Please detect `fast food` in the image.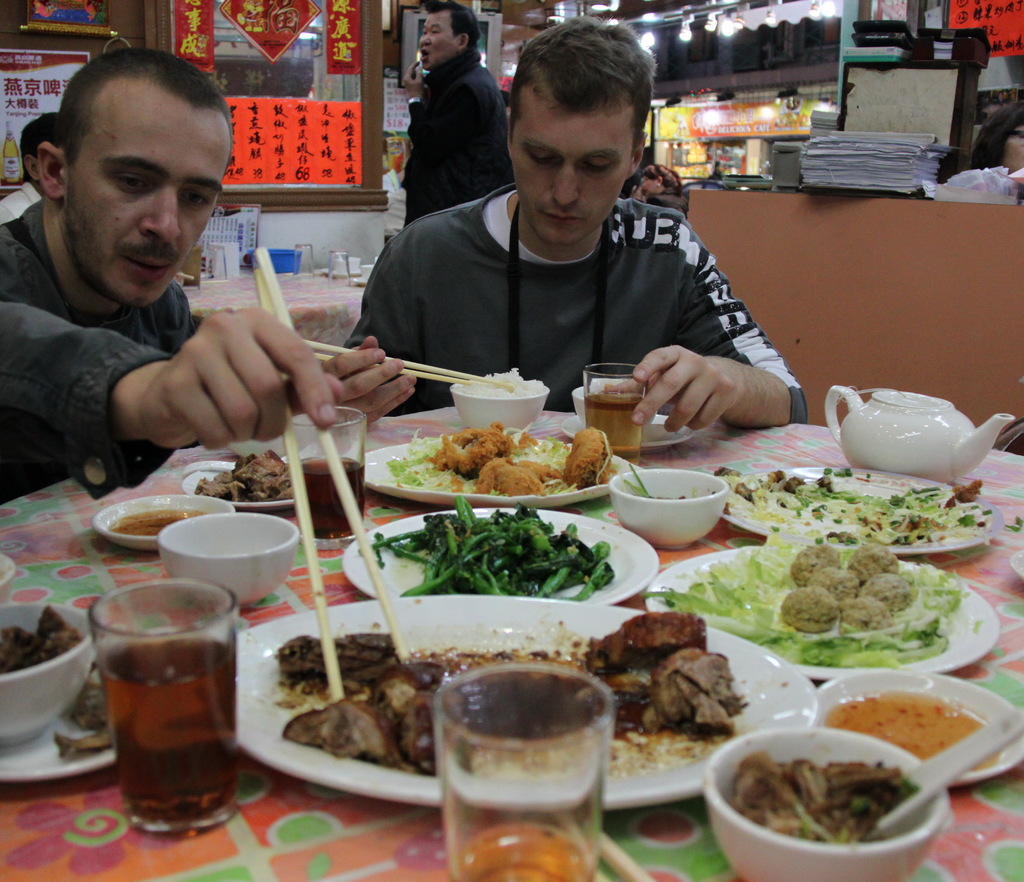
(left=270, top=700, right=387, bottom=769).
